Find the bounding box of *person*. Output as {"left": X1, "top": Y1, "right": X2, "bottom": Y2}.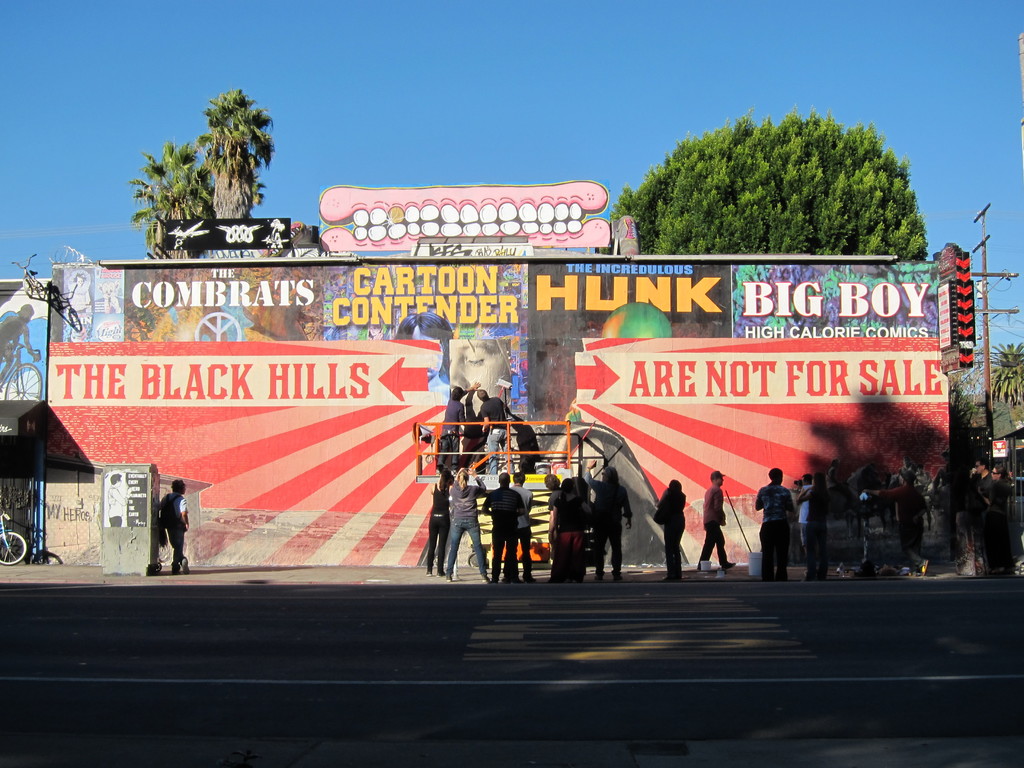
{"left": 428, "top": 468, "right": 452, "bottom": 577}.
